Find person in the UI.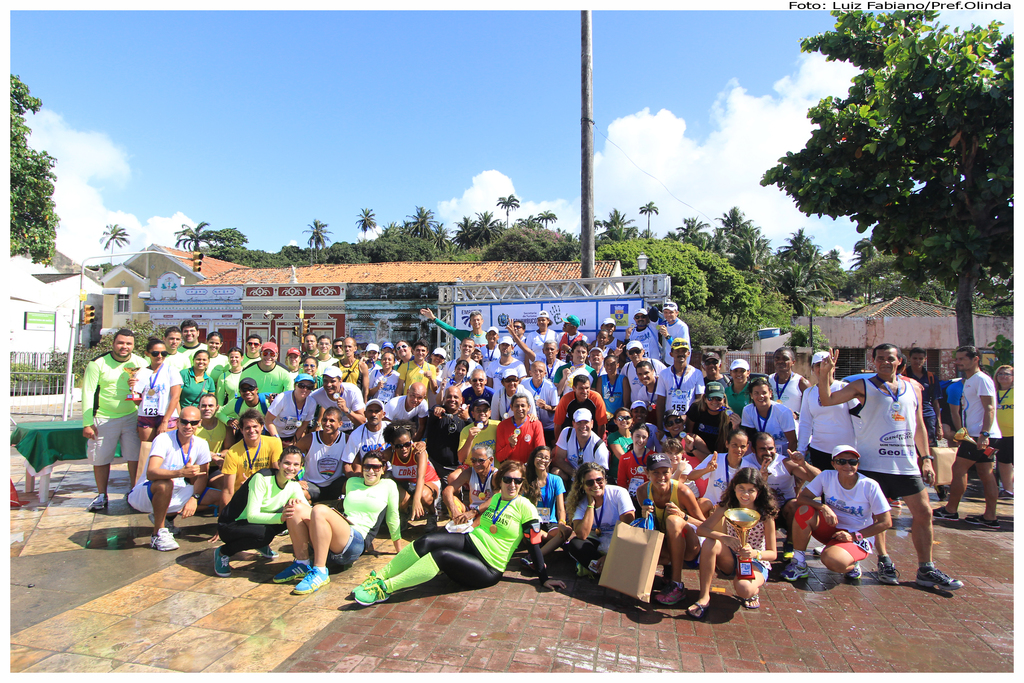
UI element at l=687, t=378, r=735, b=444.
